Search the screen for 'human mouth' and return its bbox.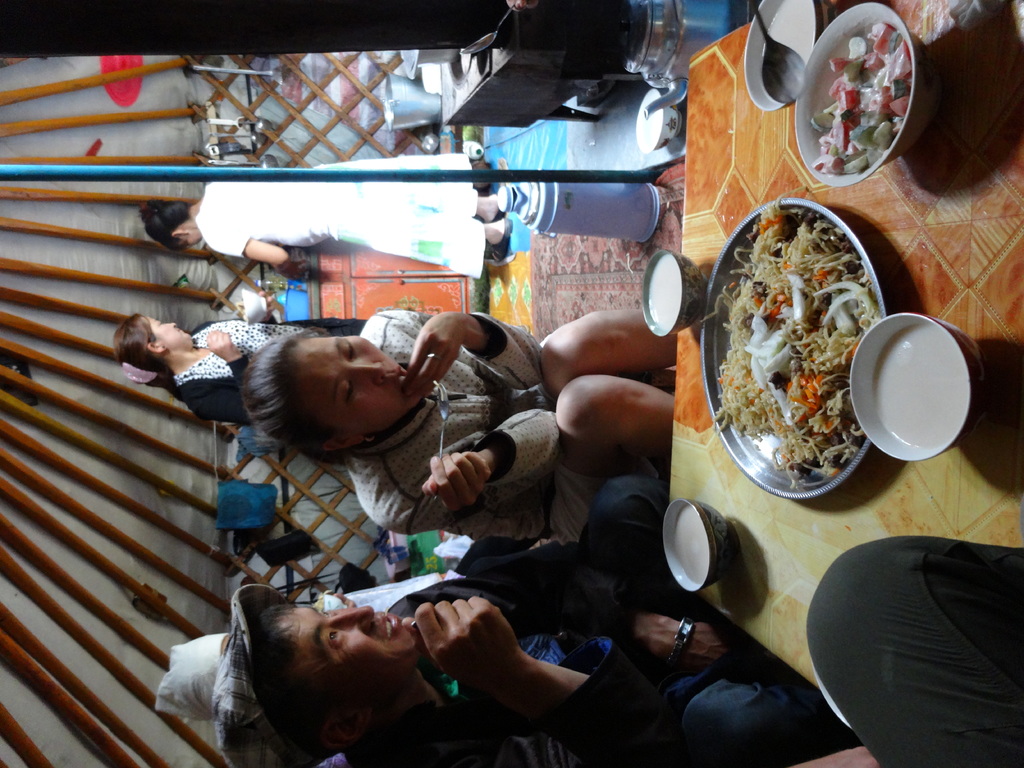
Found: [173,325,186,335].
